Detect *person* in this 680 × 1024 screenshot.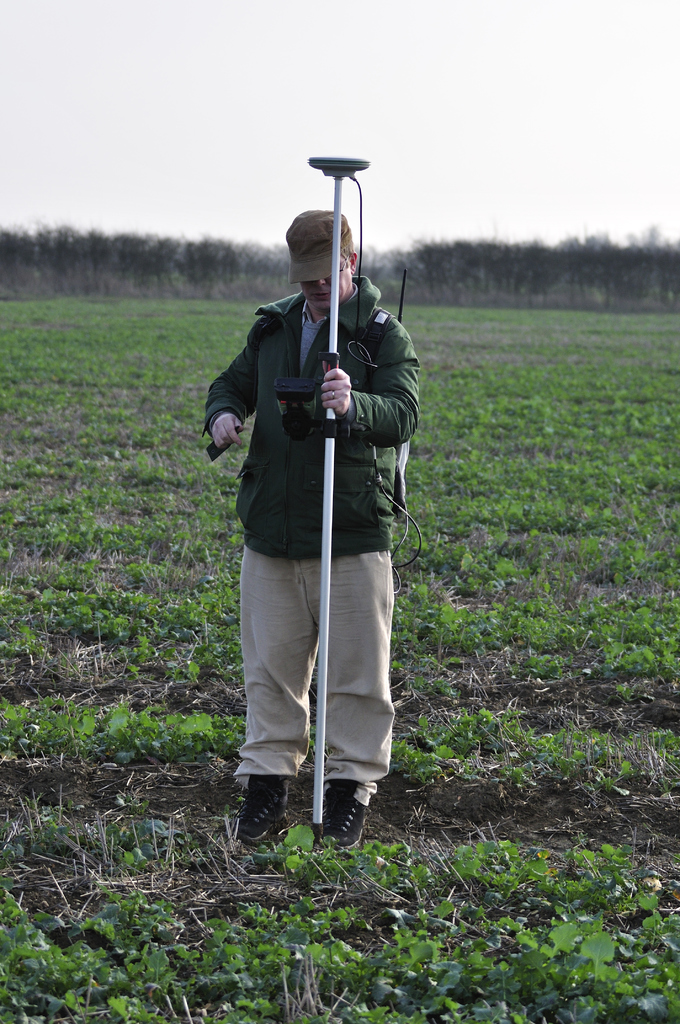
Detection: 203:207:416:850.
